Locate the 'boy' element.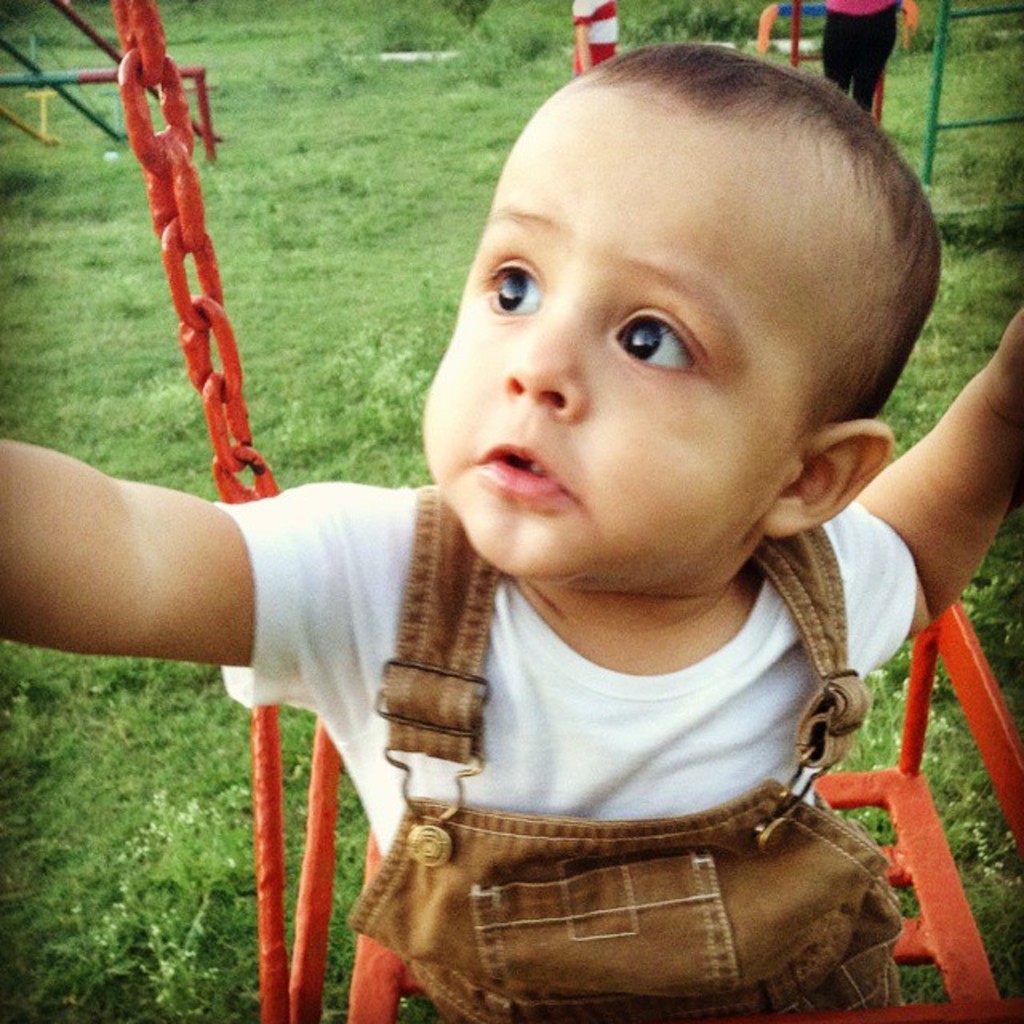
Element bbox: crop(104, 26, 994, 1005).
